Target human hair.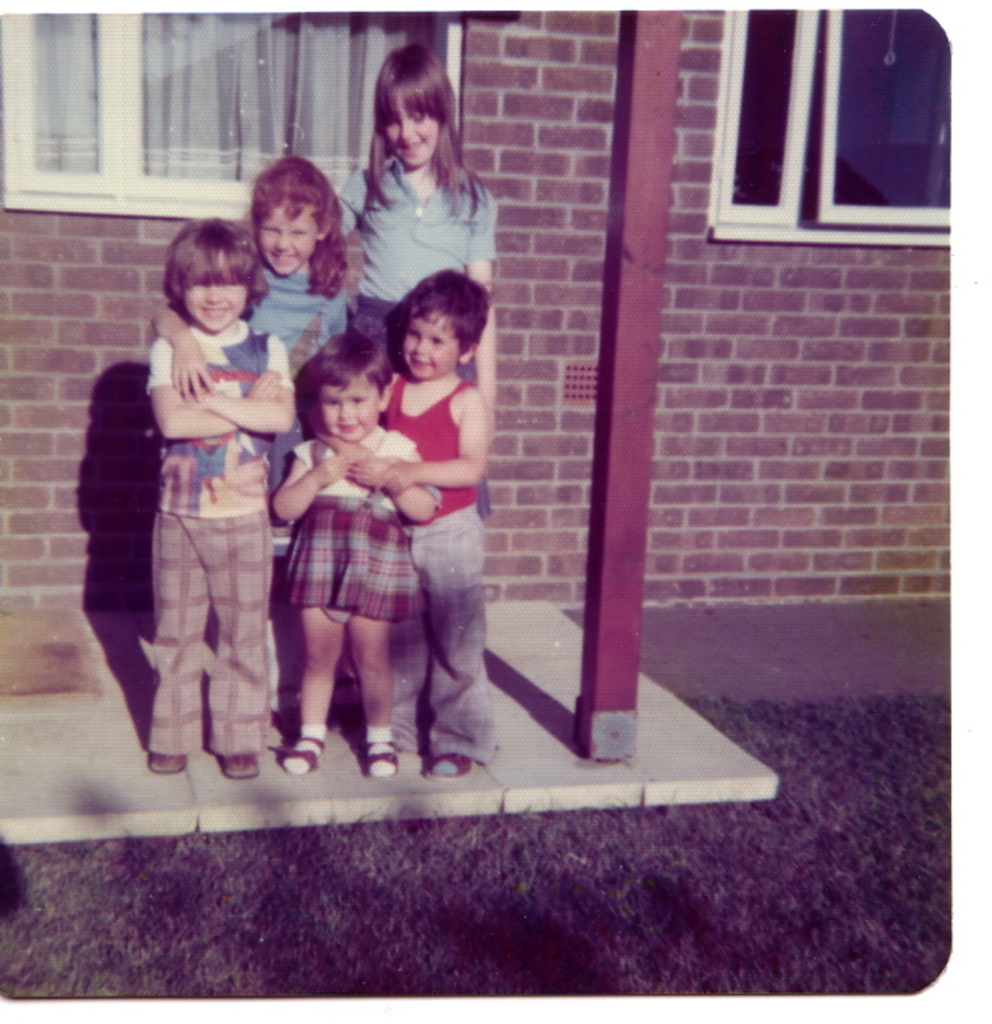
Target region: l=361, t=35, r=467, b=185.
